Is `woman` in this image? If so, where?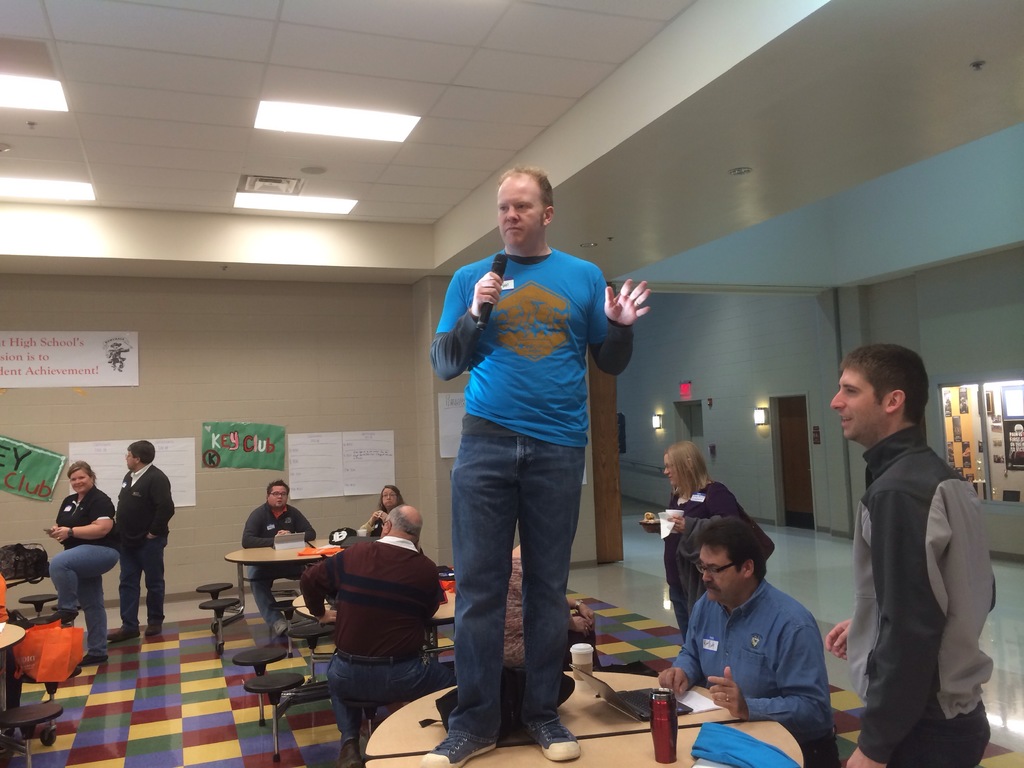
Yes, at bbox=(361, 486, 404, 537).
